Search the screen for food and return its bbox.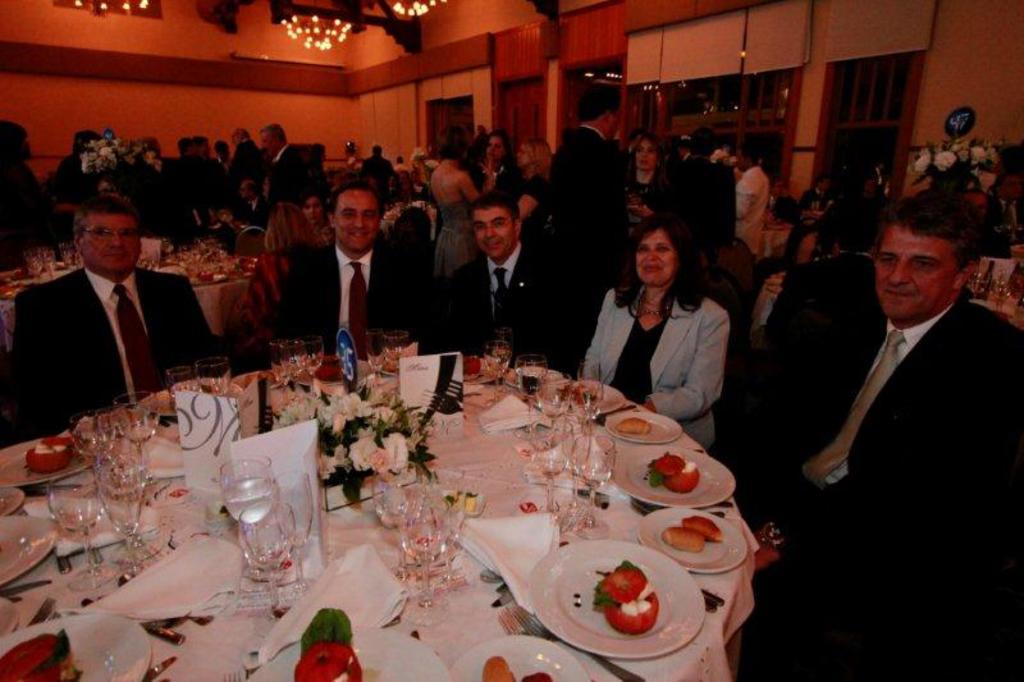
Found: (641,456,699,493).
